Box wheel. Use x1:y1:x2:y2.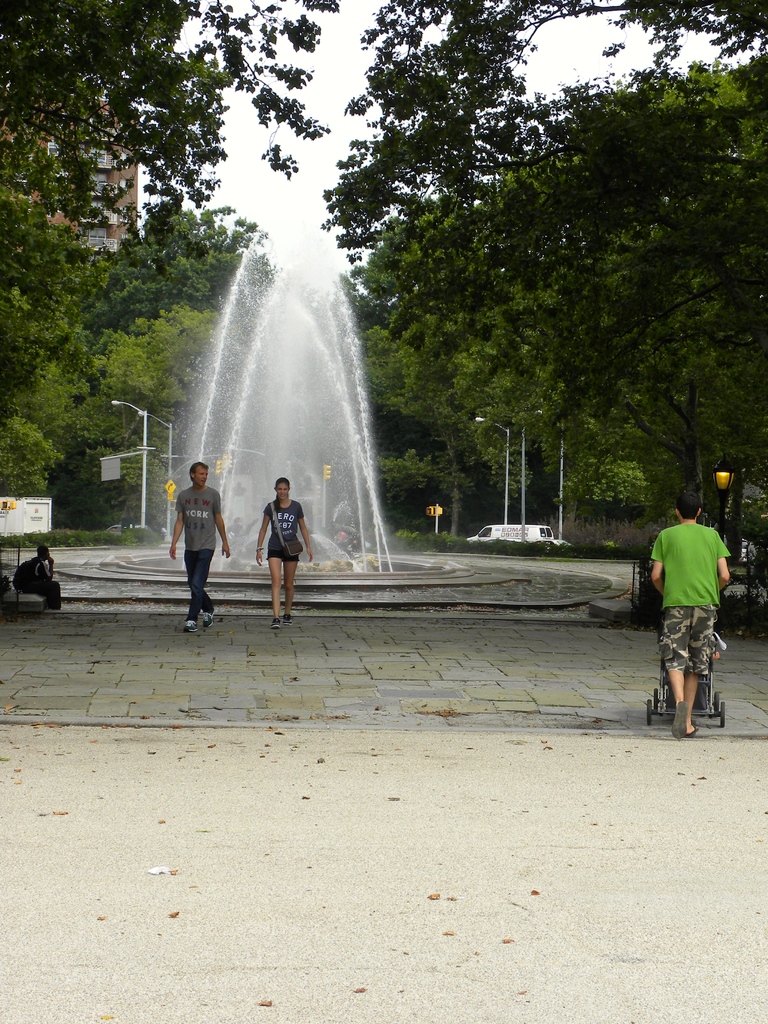
712:690:723:705.
